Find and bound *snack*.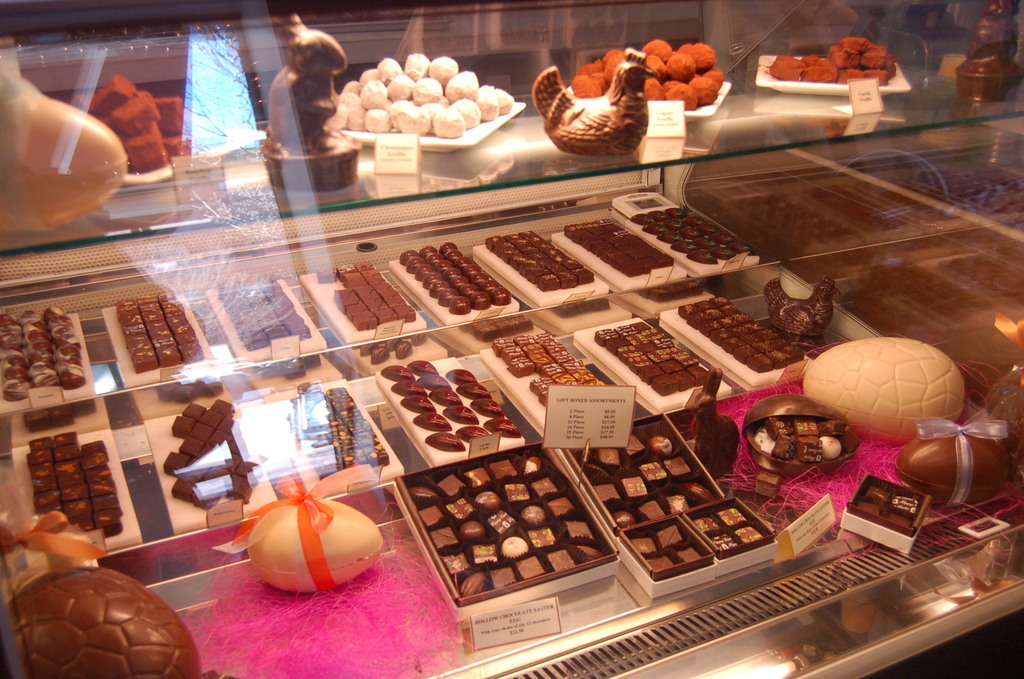
Bound: bbox=(227, 477, 252, 507).
